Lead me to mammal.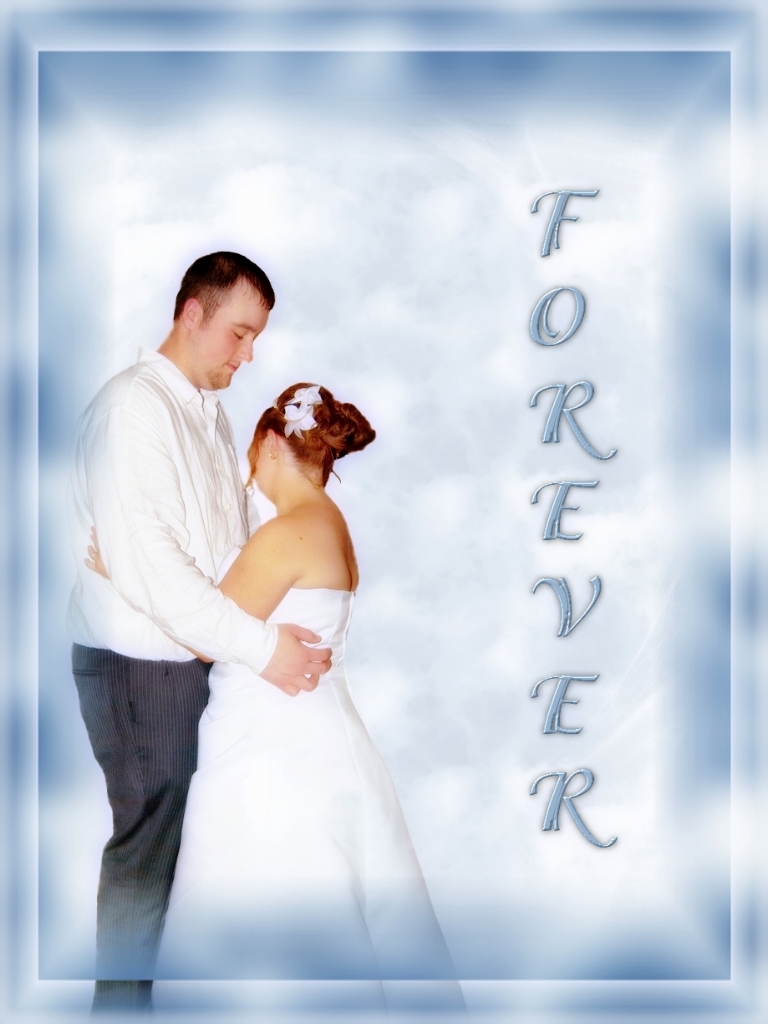
Lead to locate(167, 372, 463, 1021).
